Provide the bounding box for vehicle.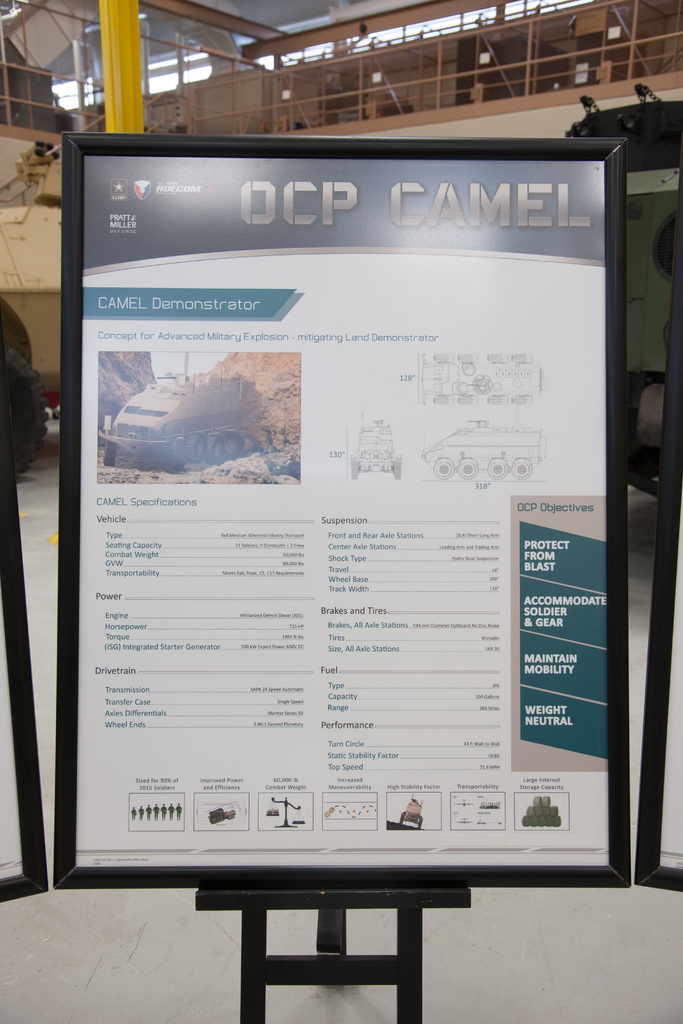
bbox=[95, 355, 242, 470].
